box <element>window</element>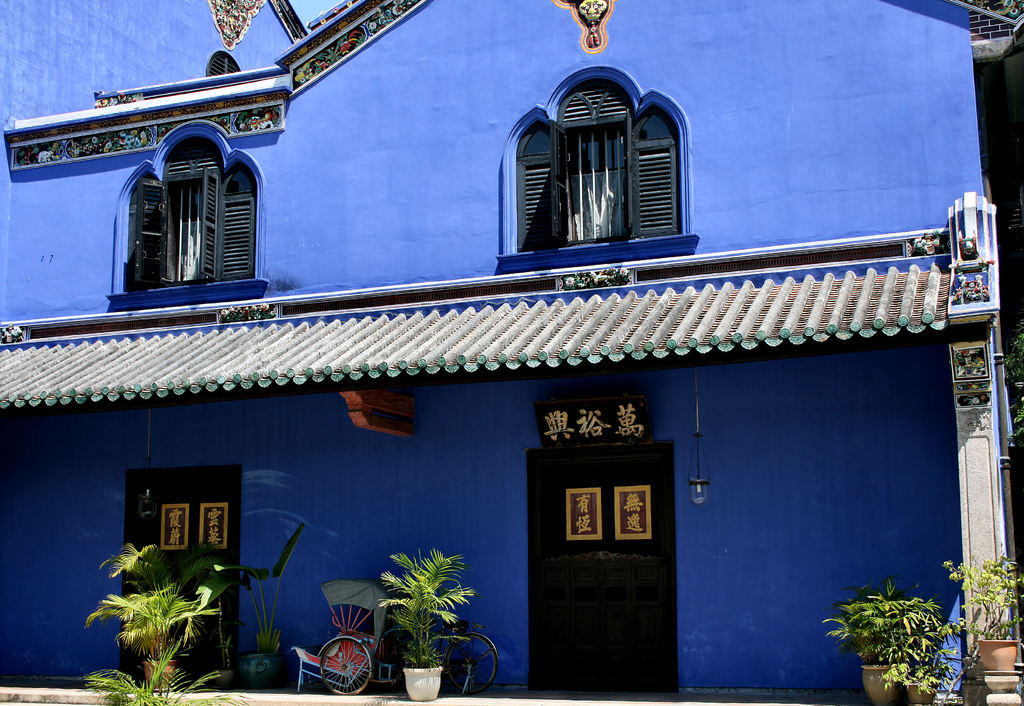
box=[502, 72, 685, 250]
